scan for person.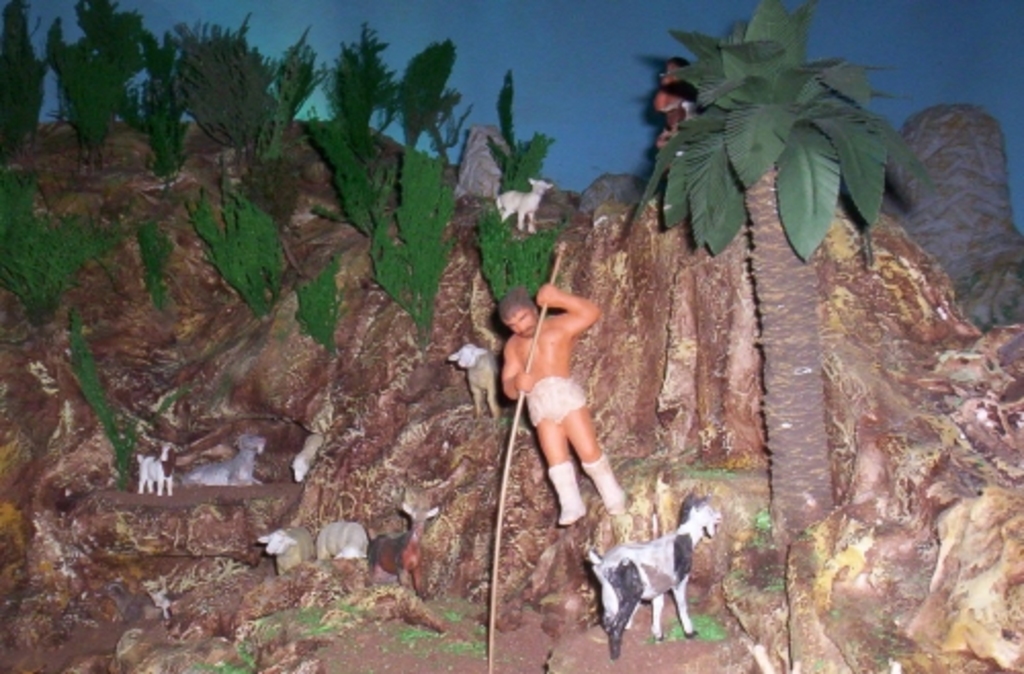
Scan result: x1=516, y1=320, x2=627, y2=555.
